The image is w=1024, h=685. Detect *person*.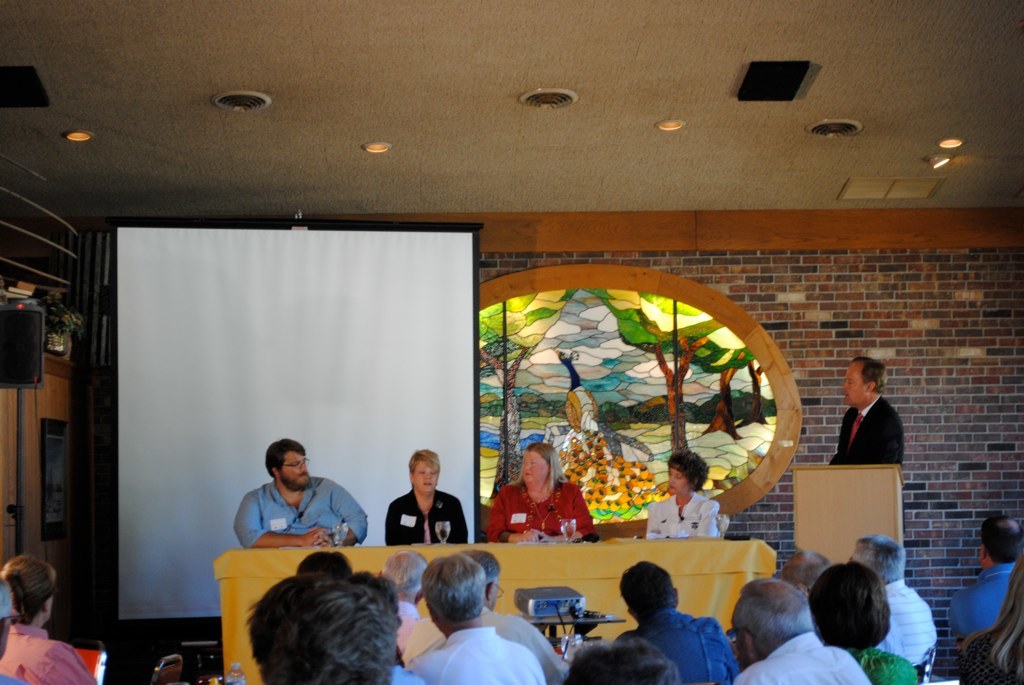
Detection: {"left": 0, "top": 572, "right": 28, "bottom": 684}.
